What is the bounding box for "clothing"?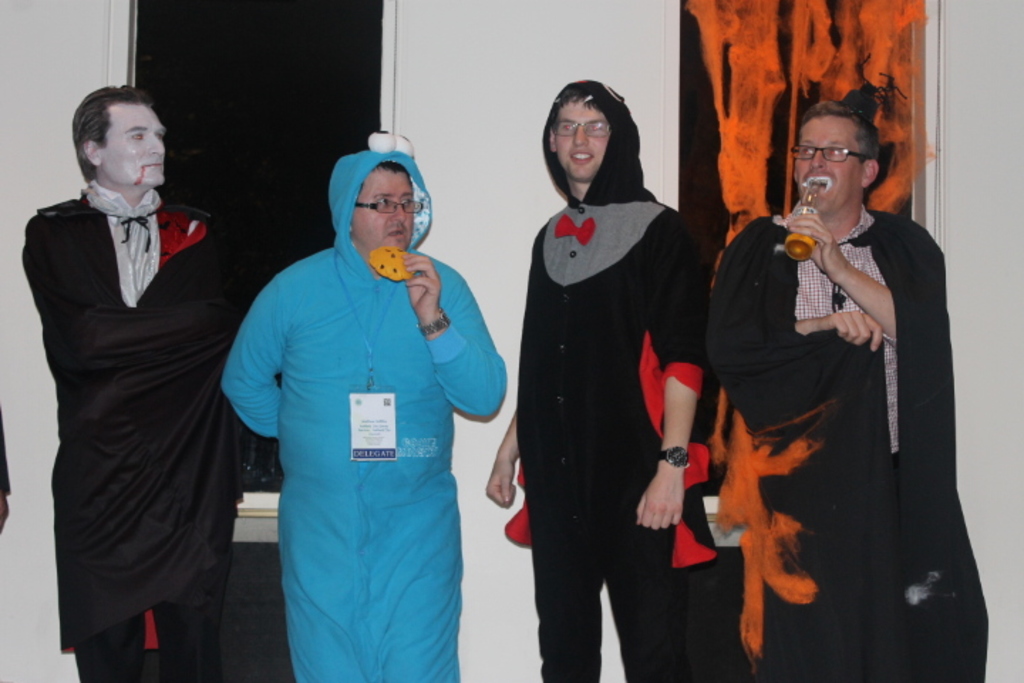
l=23, t=174, r=276, b=682.
